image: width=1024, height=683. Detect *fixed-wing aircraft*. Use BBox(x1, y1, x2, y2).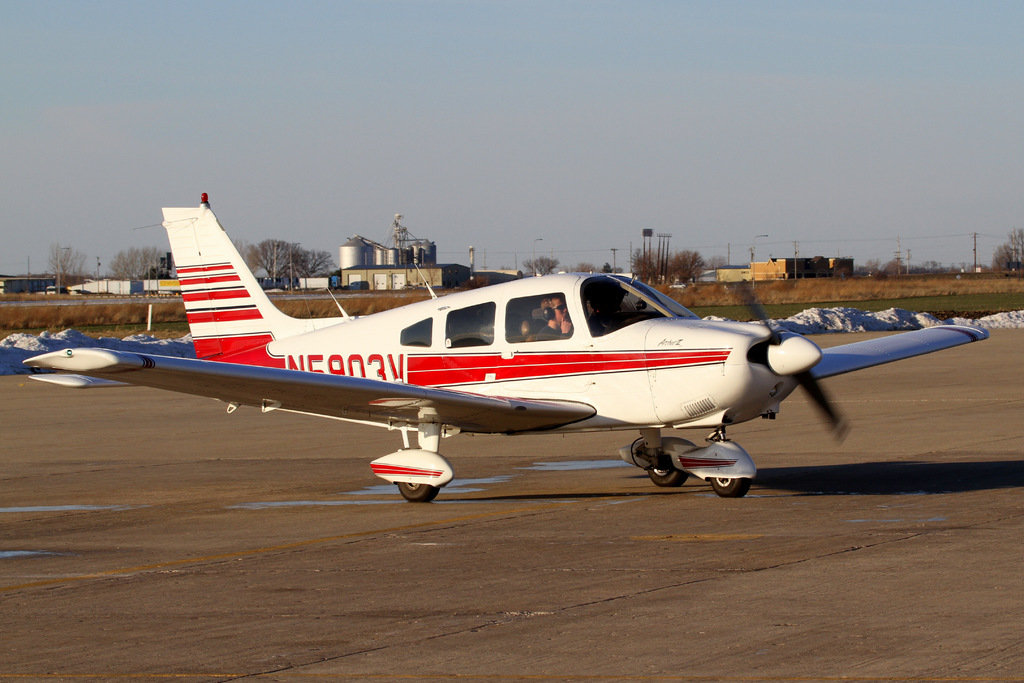
BBox(1, 193, 989, 499).
